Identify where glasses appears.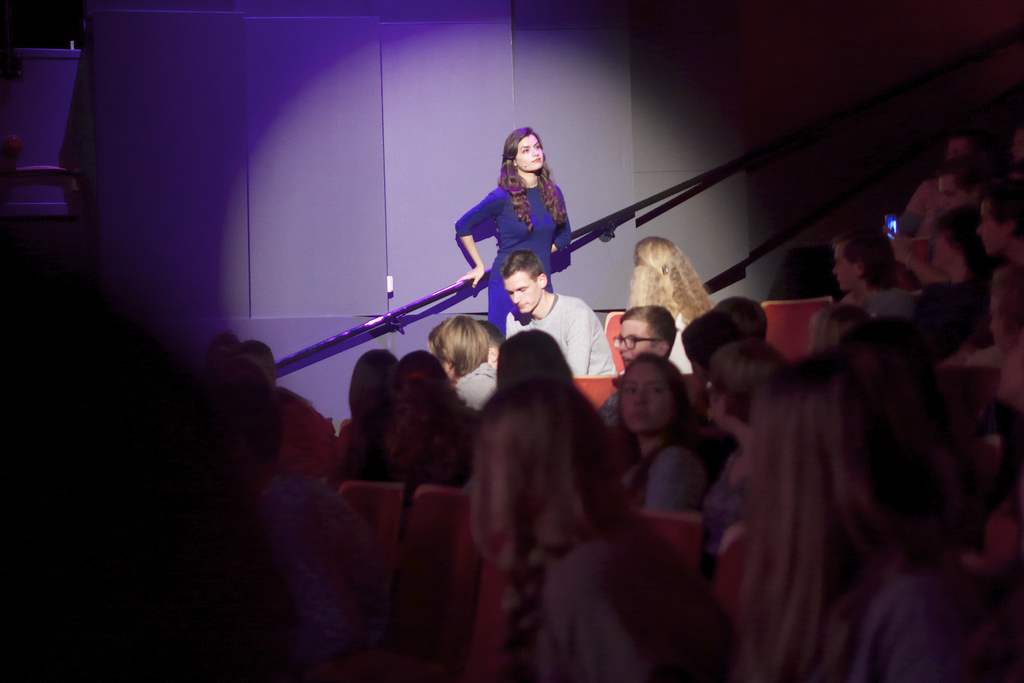
Appears at (left=705, top=382, right=721, bottom=394).
